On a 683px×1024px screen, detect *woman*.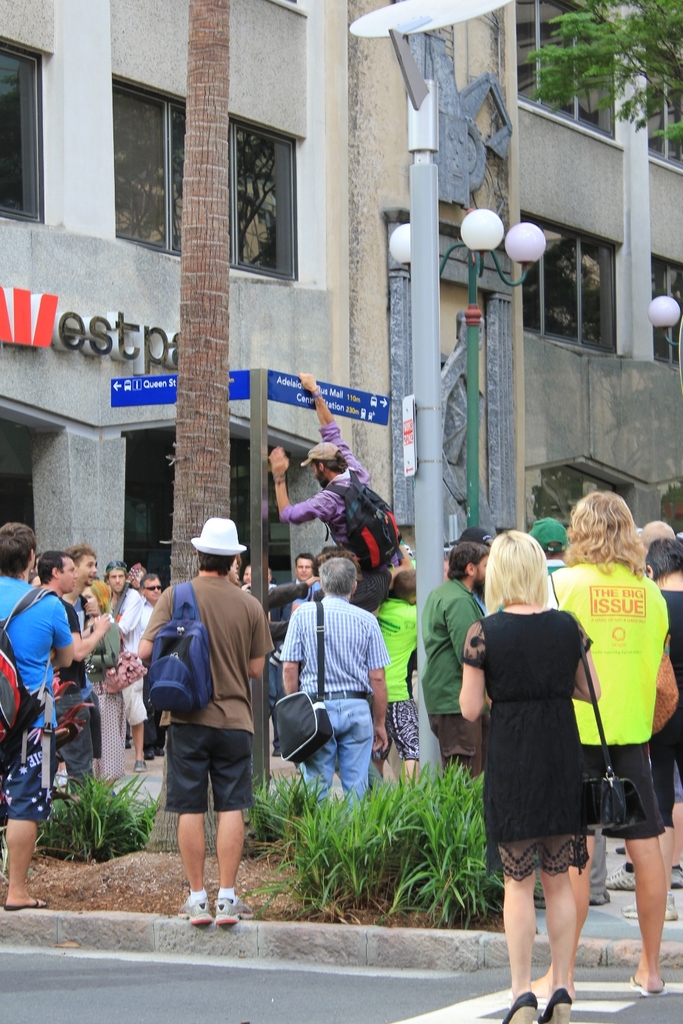
{"x1": 265, "y1": 372, "x2": 395, "y2": 613}.
